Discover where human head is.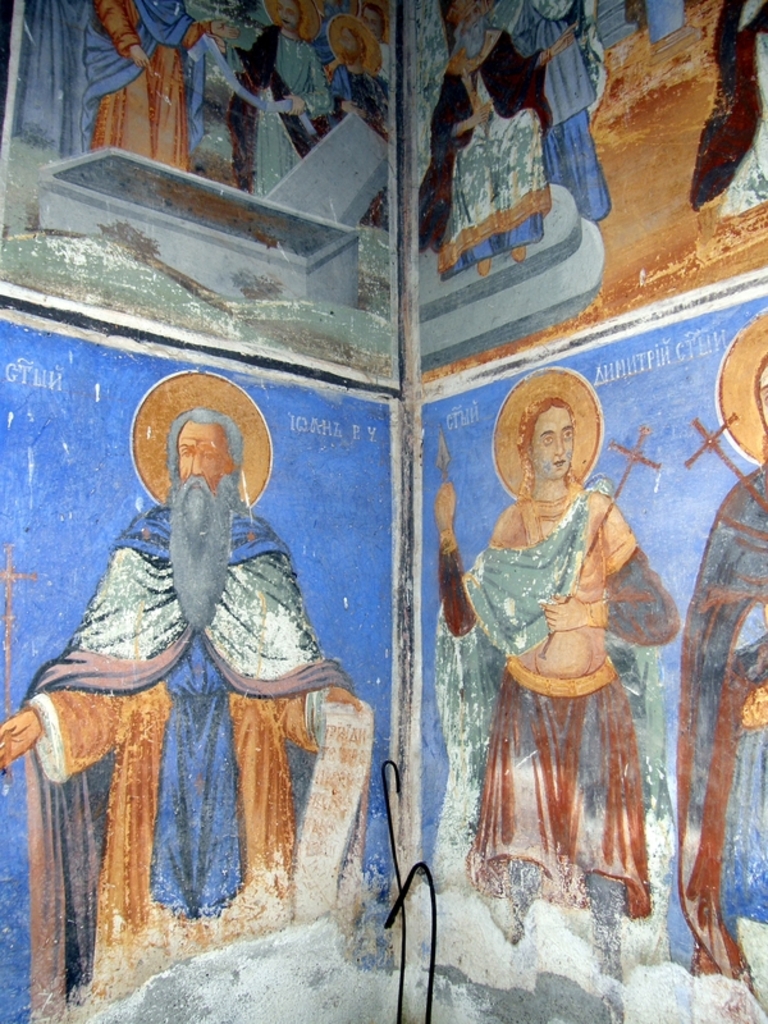
Discovered at region(454, 0, 486, 37).
